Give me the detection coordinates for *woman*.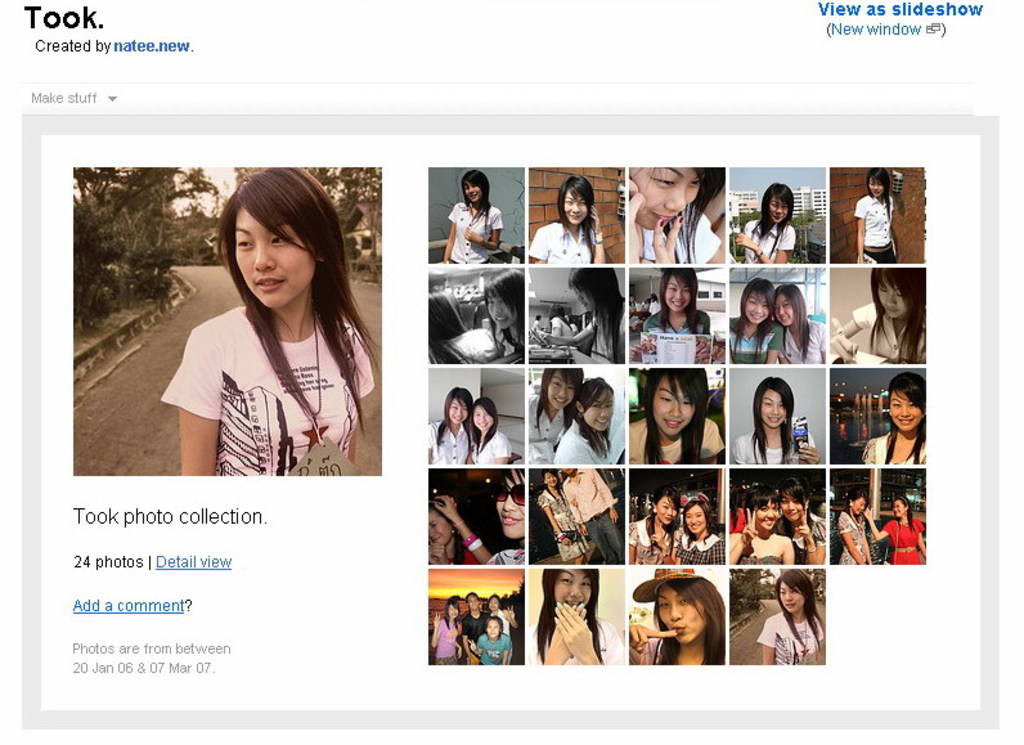
crop(773, 481, 826, 564).
